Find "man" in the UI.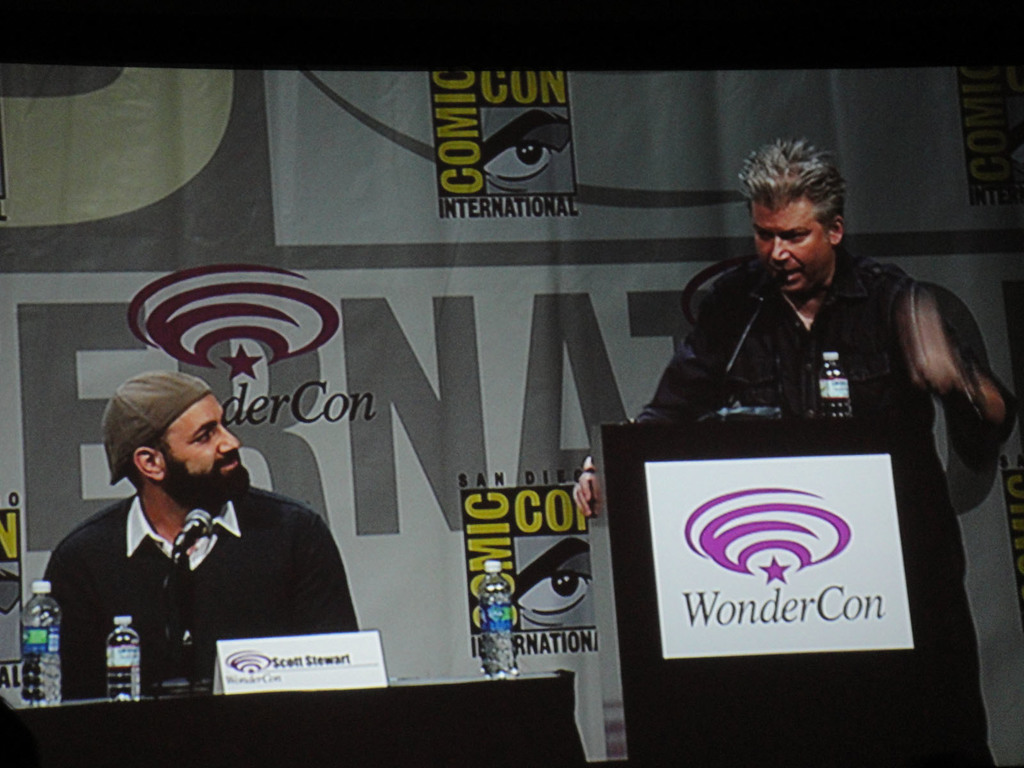
UI element at x1=569 y1=141 x2=1008 y2=767.
